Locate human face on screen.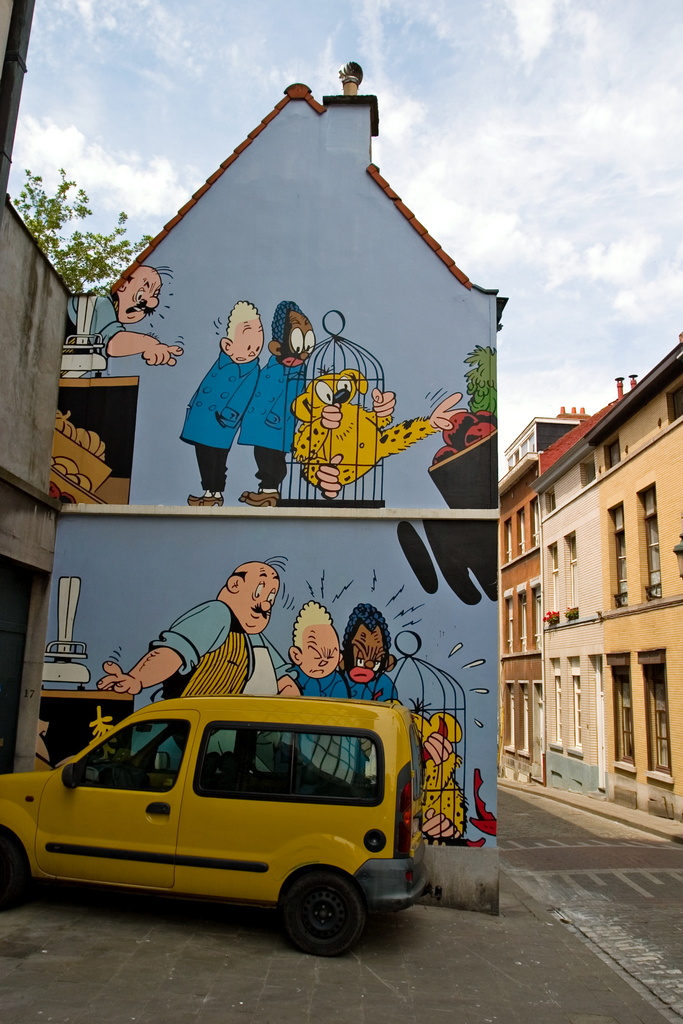
On screen at 279 305 318 365.
